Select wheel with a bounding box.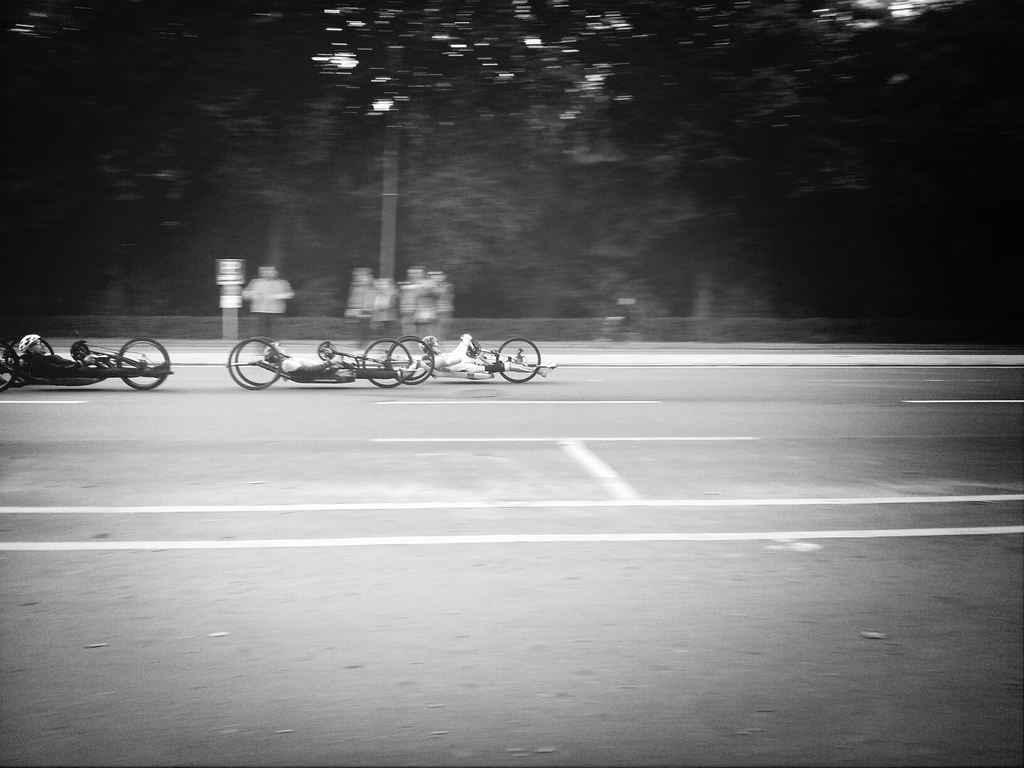
500, 343, 538, 381.
